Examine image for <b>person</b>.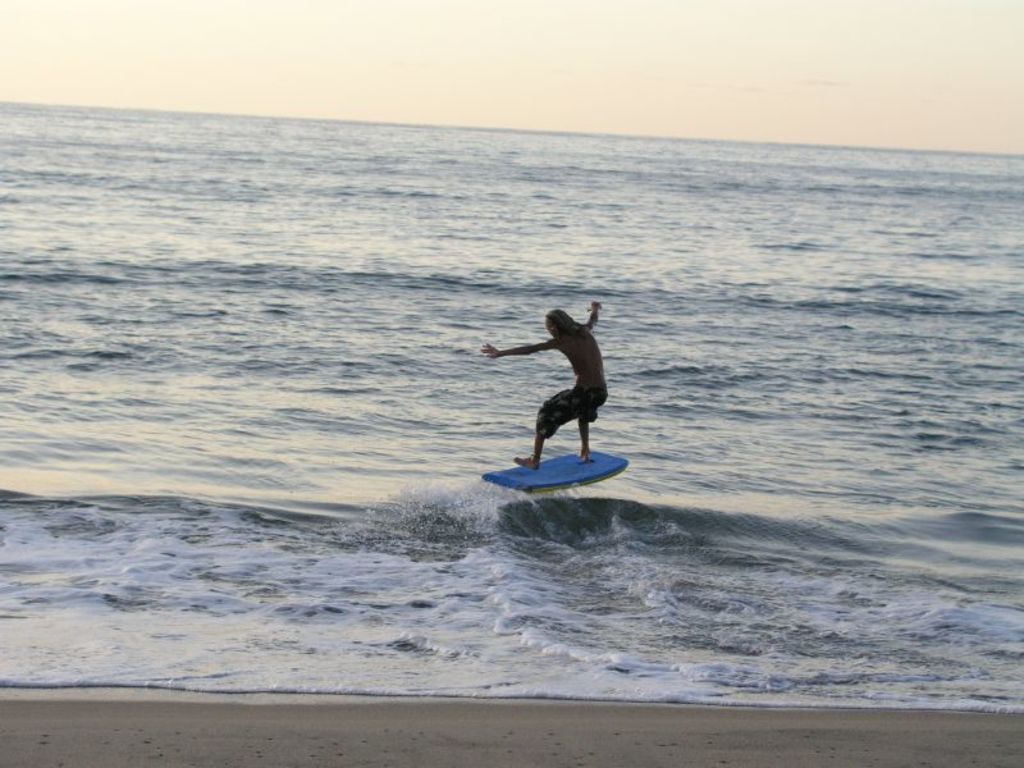
Examination result: l=492, t=300, r=620, b=499.
